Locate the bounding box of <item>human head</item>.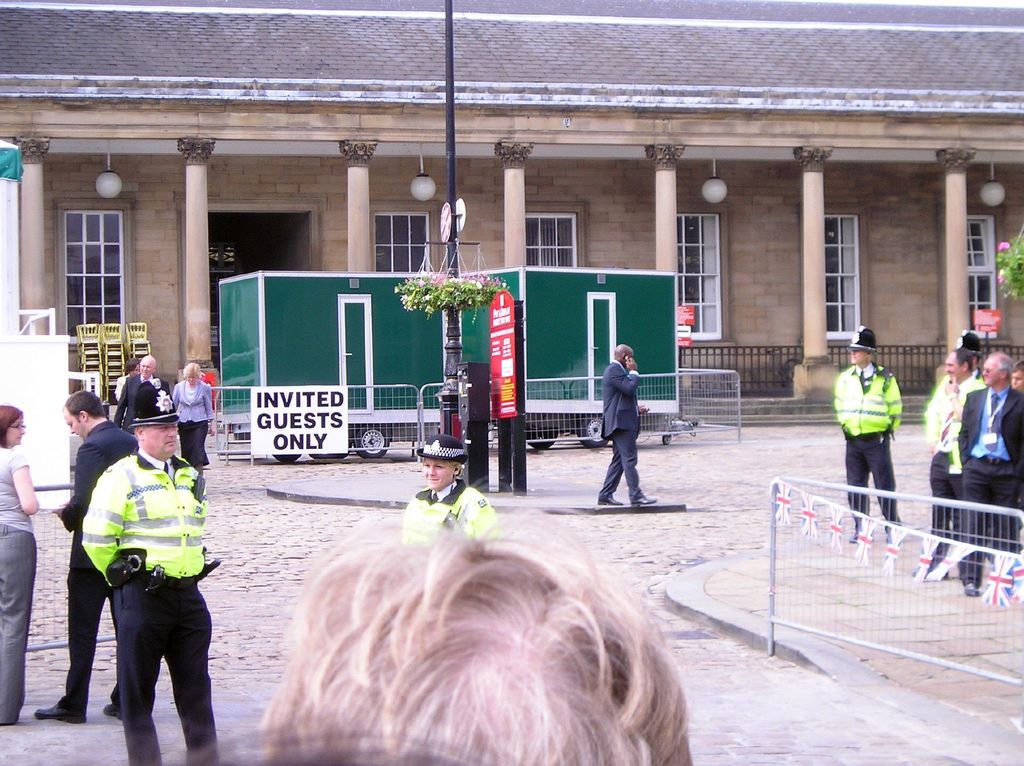
Bounding box: box(980, 351, 1014, 386).
